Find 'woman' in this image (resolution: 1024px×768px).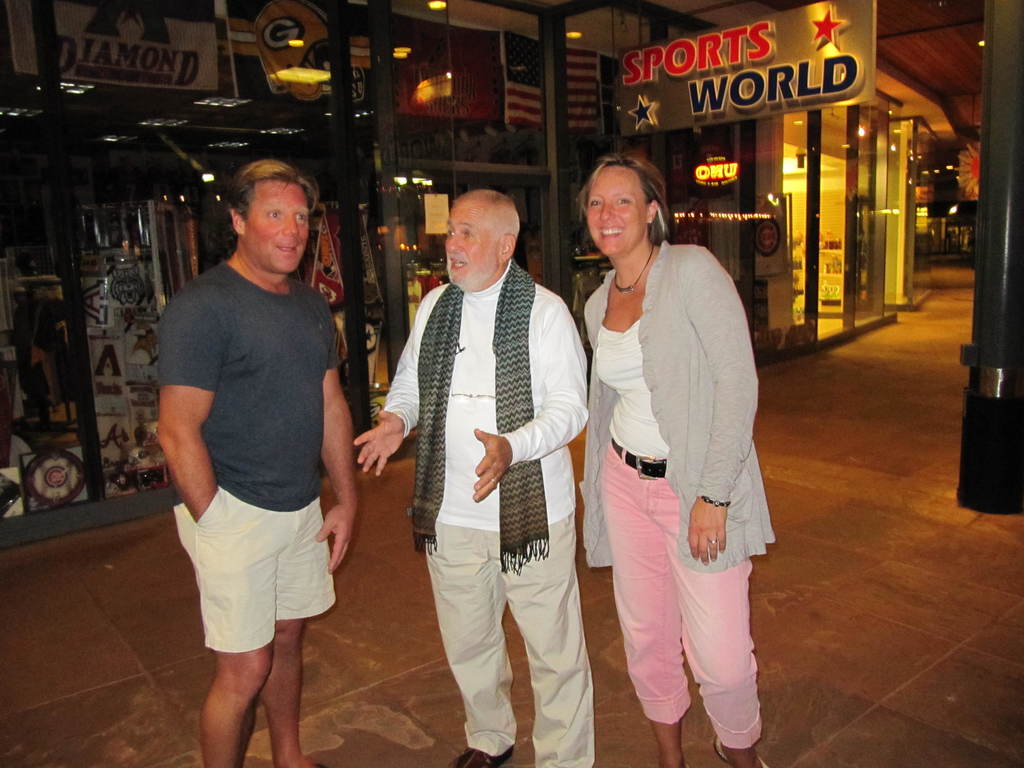
[566,165,771,754].
